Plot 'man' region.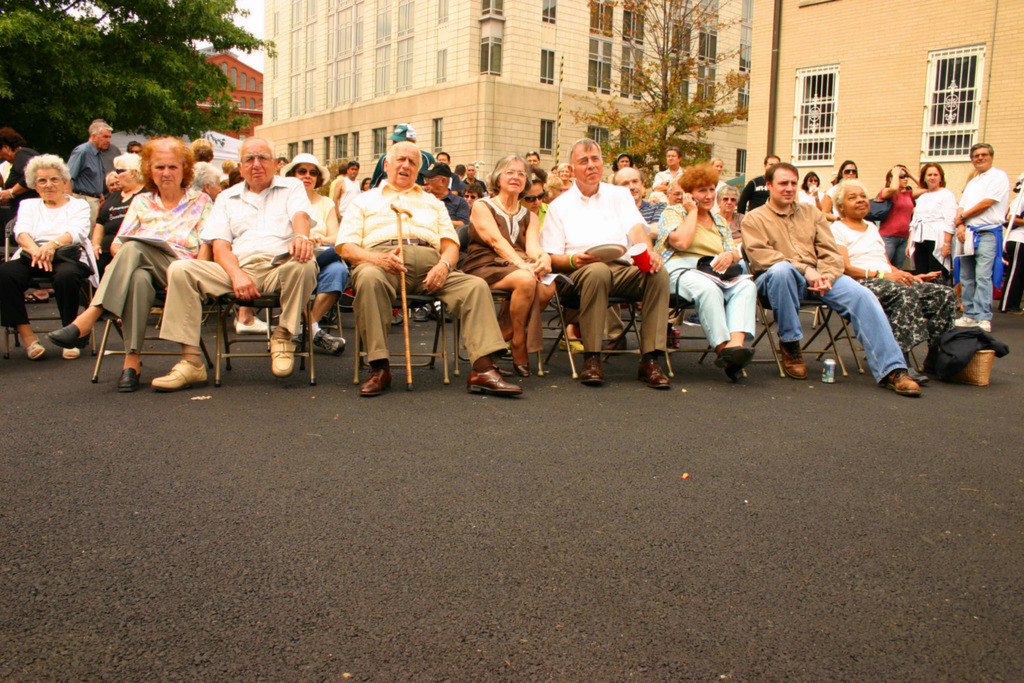
Plotted at pyautogui.locateOnScreen(332, 161, 360, 224).
